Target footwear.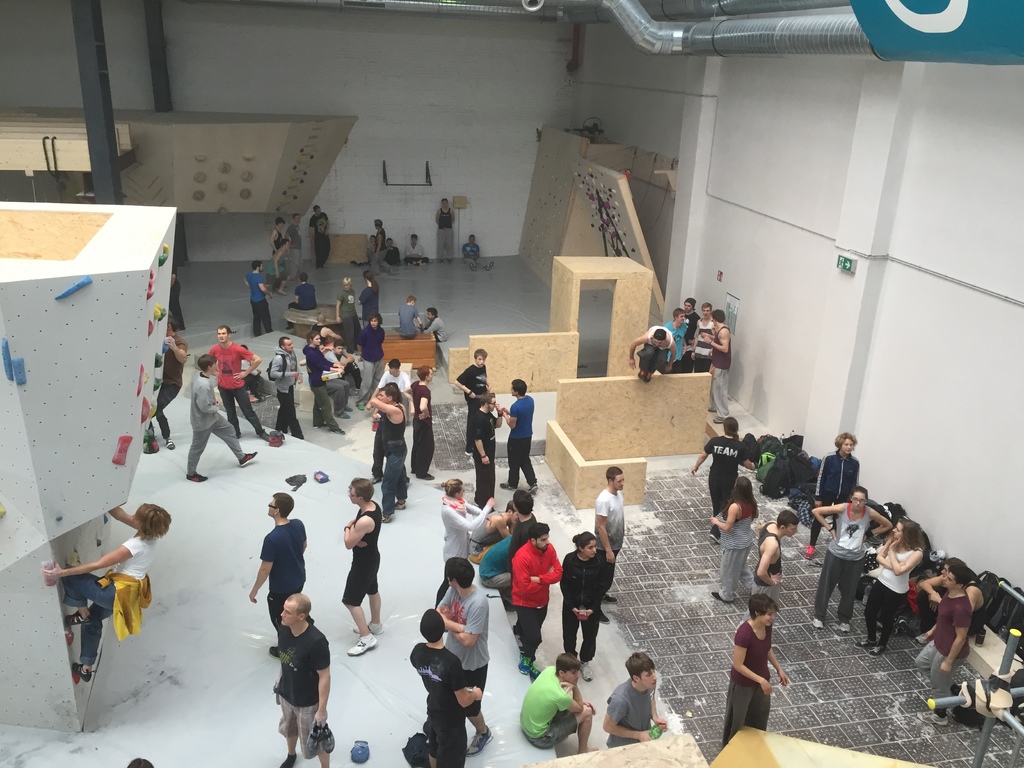
Target region: (x1=65, y1=609, x2=95, y2=625).
